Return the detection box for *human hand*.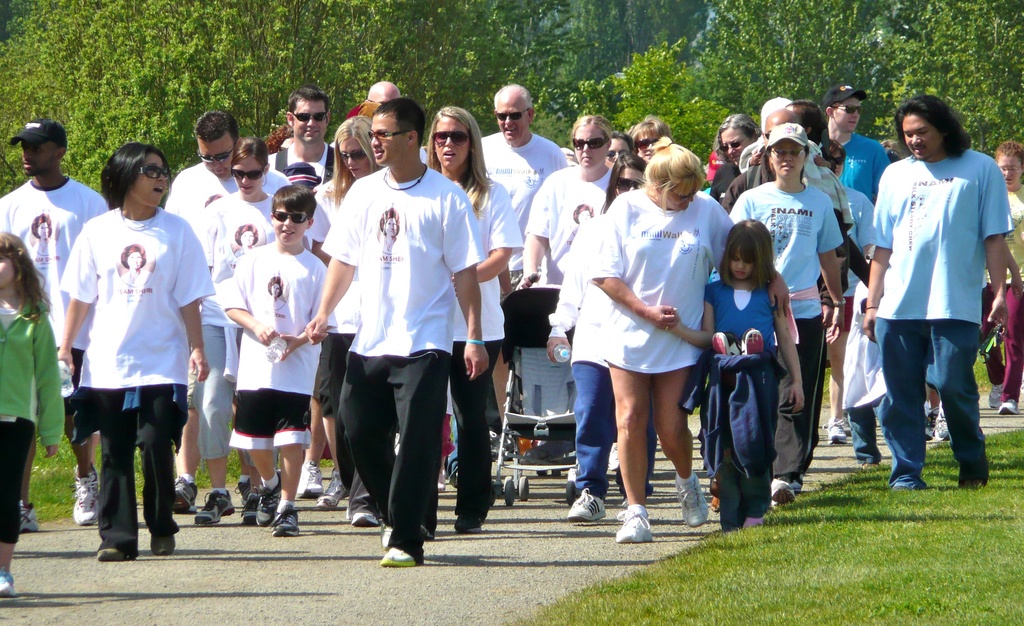
<region>188, 343, 211, 385</region>.
